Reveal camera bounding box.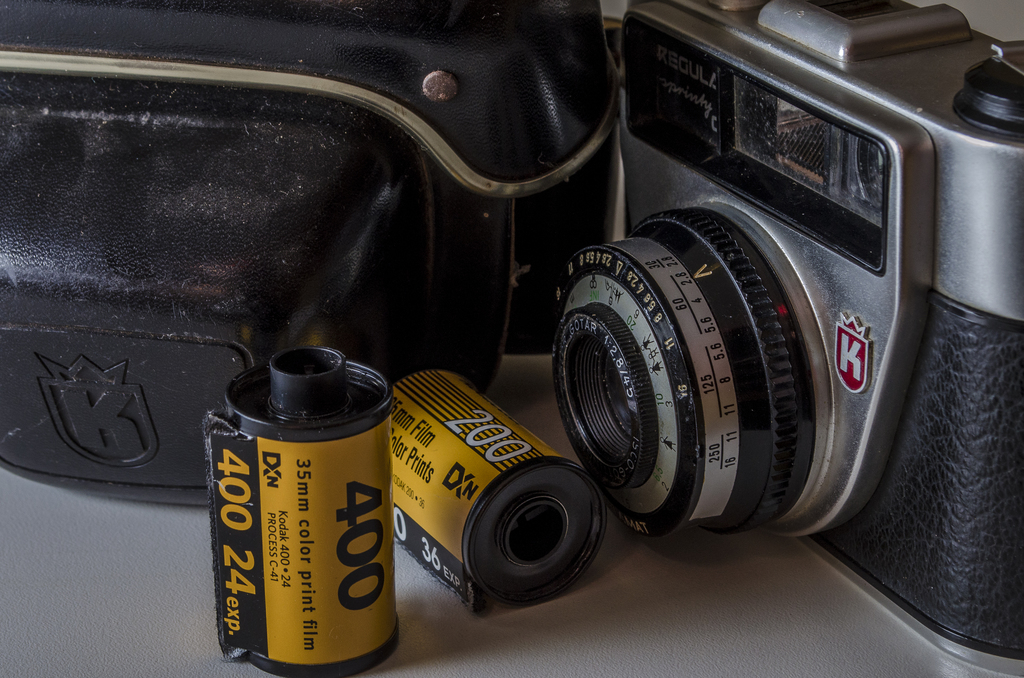
Revealed: (x1=514, y1=0, x2=1023, y2=627).
